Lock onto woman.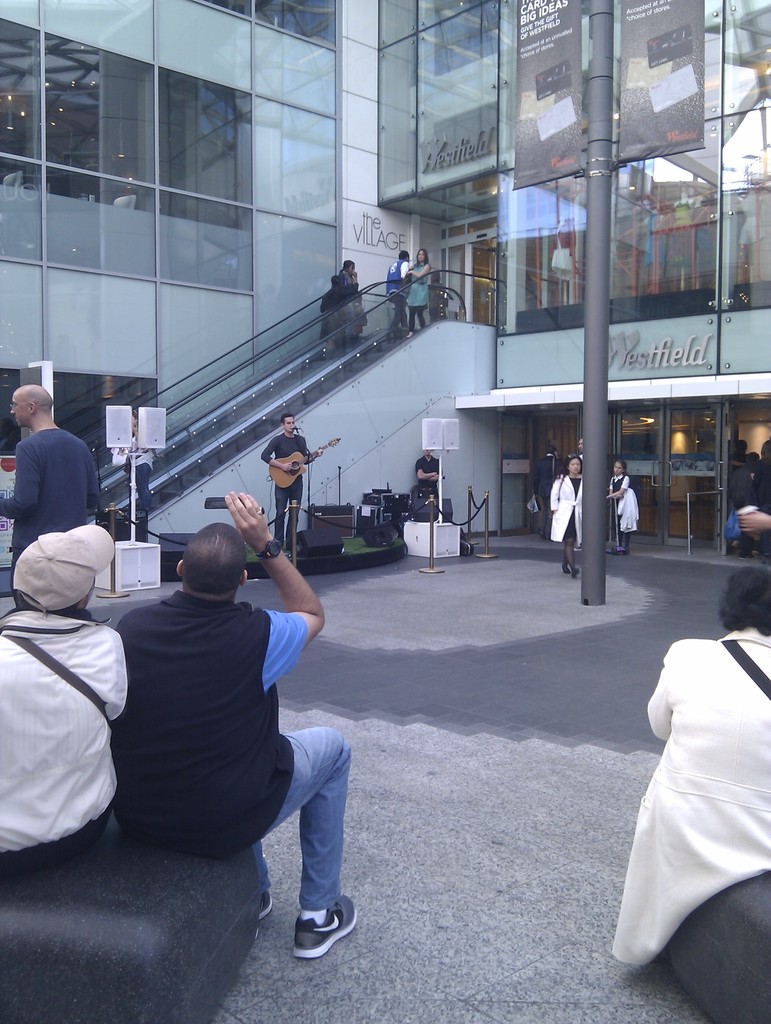
Locked: [x1=607, y1=461, x2=631, y2=568].
